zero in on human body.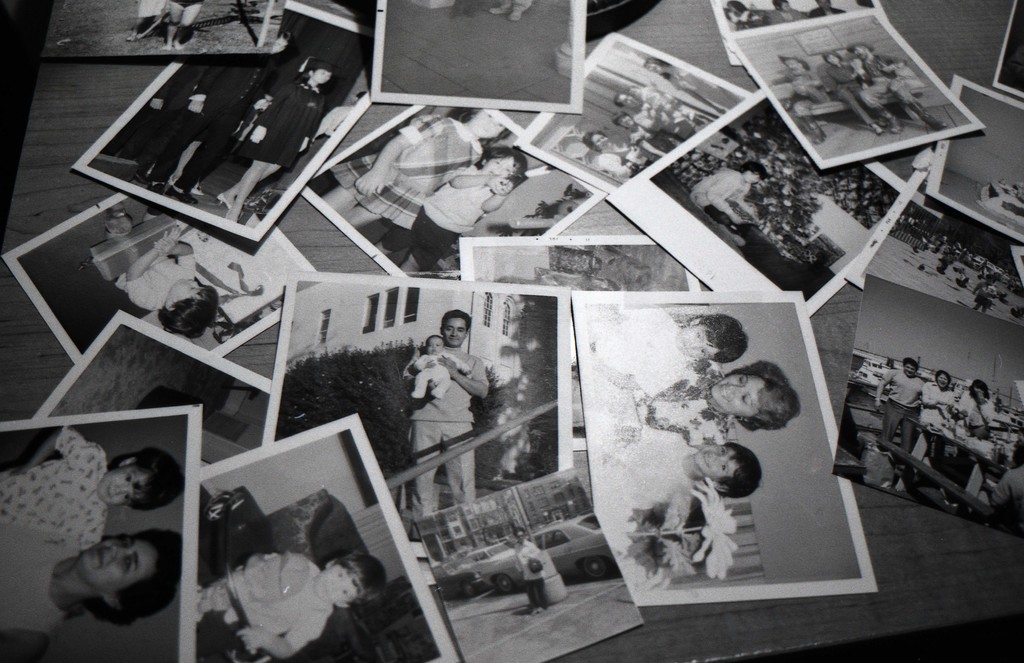
Zeroed in: <box>235,74,324,217</box>.
